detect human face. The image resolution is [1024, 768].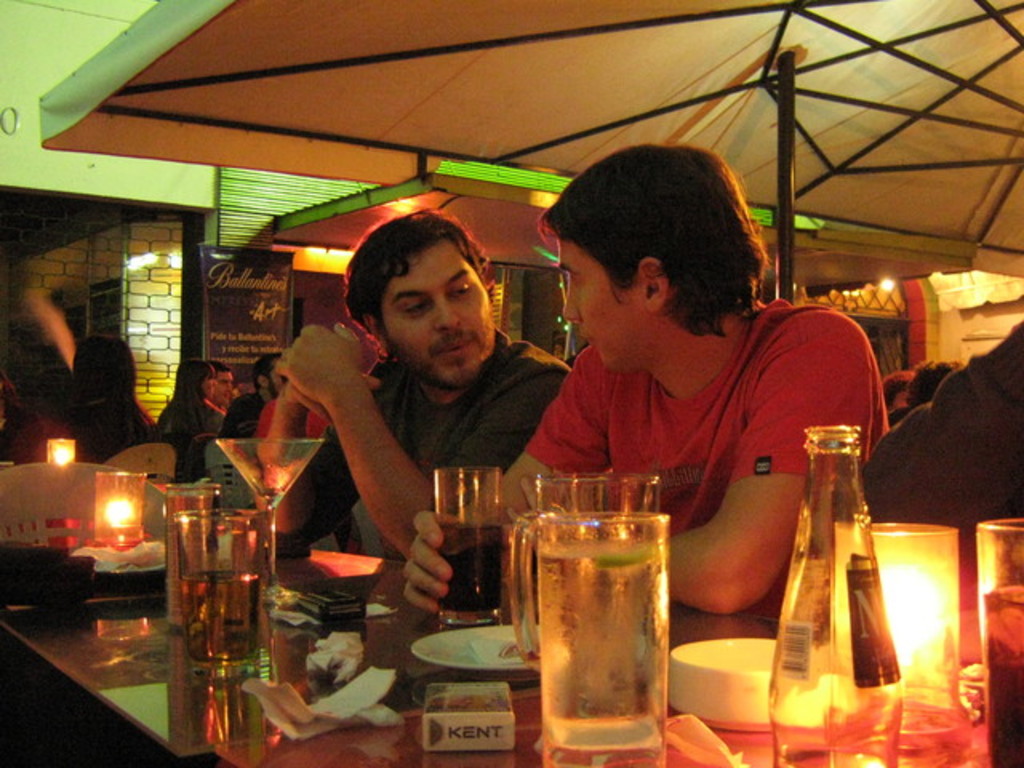
[x1=198, y1=374, x2=218, y2=402].
